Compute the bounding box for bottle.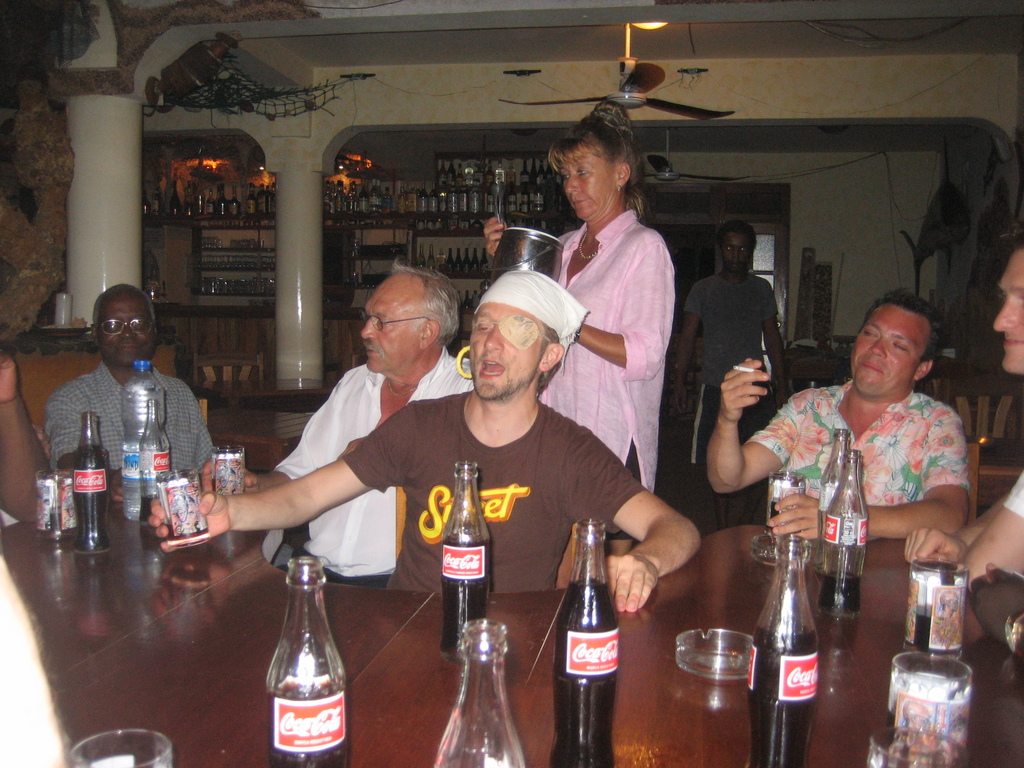
box(255, 546, 355, 767).
